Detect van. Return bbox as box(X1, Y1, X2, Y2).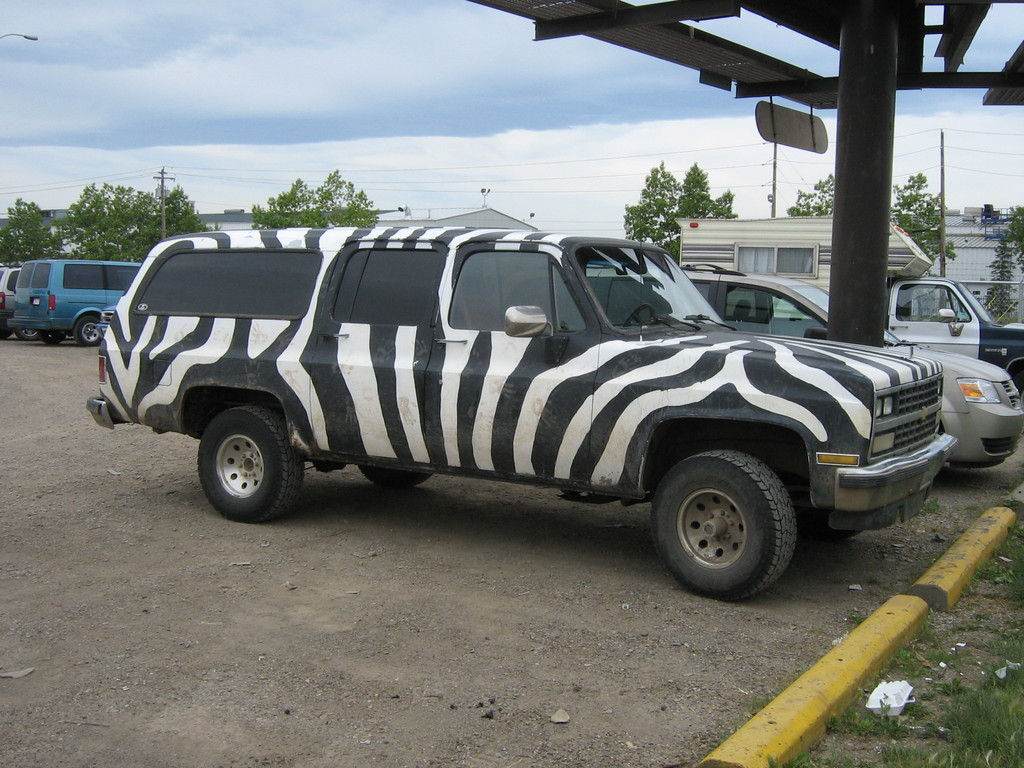
box(6, 262, 145, 343).
